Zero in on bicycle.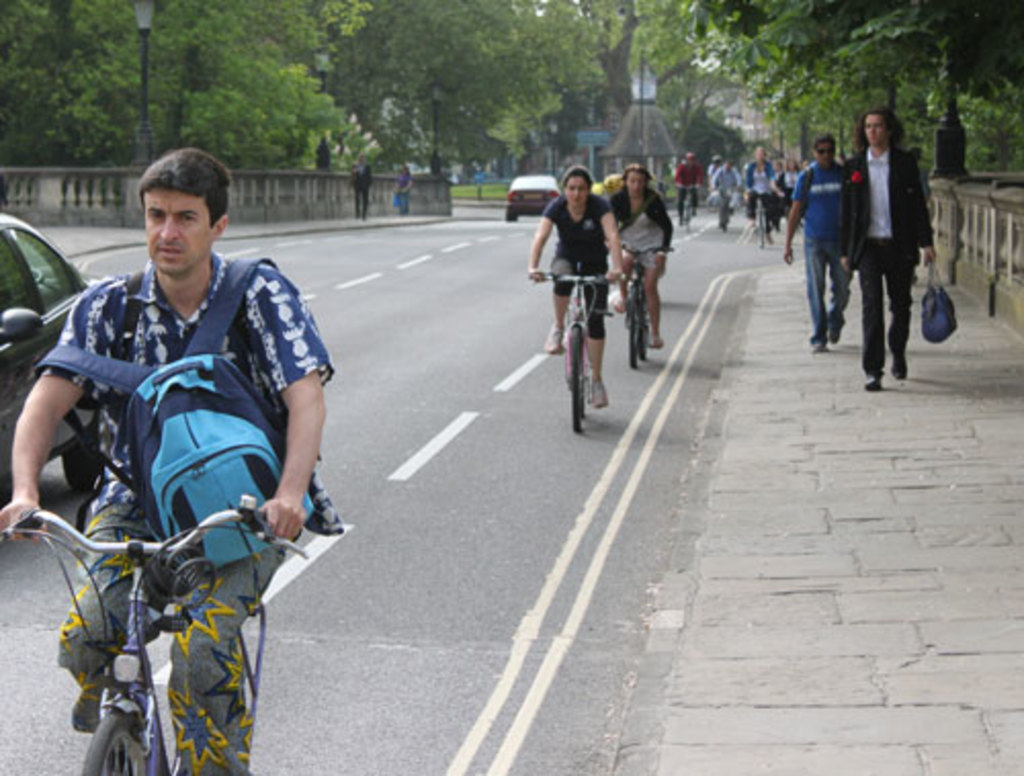
Zeroed in: 612:244:674:369.
